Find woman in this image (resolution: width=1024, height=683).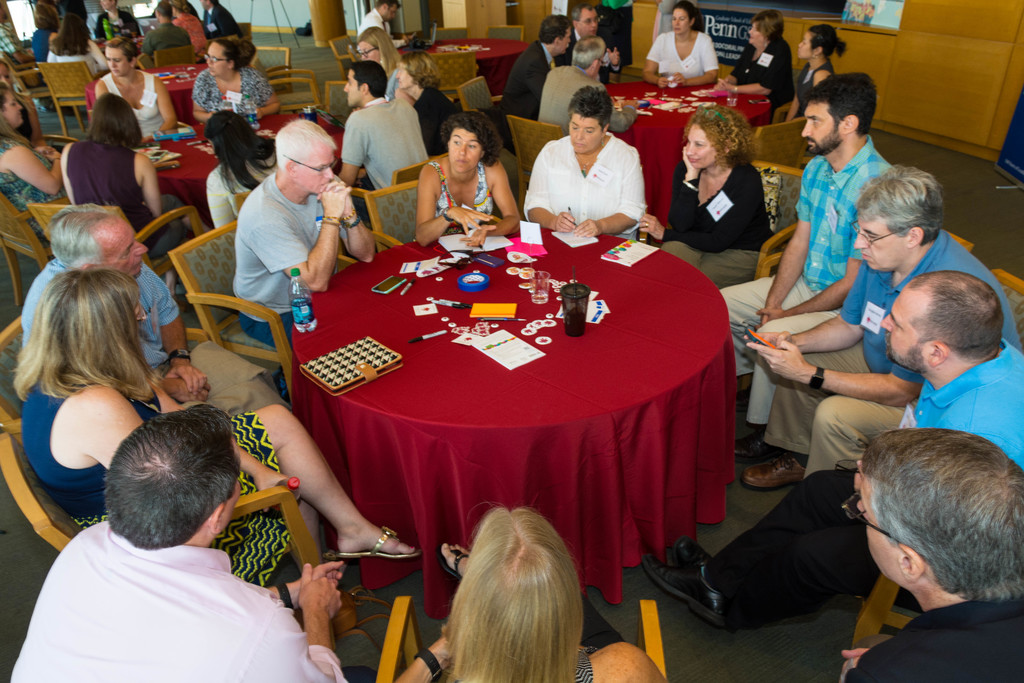
[30, 1, 58, 63].
